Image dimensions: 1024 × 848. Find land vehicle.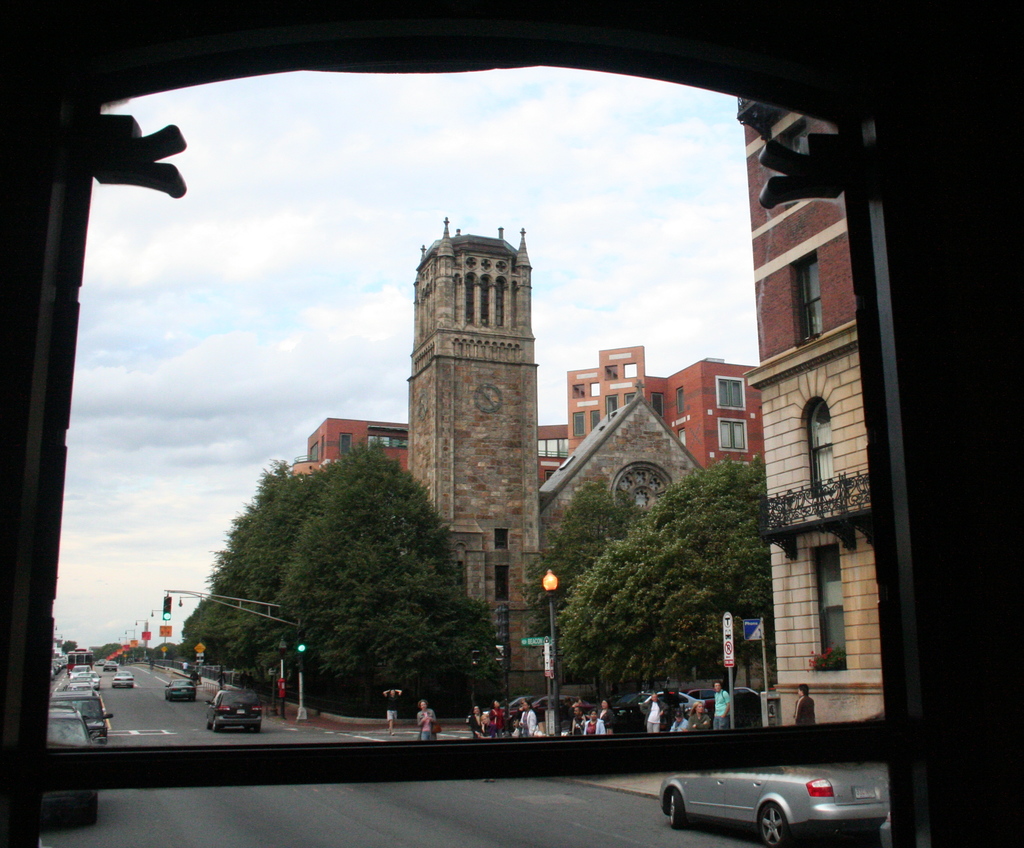
box=[538, 697, 574, 716].
